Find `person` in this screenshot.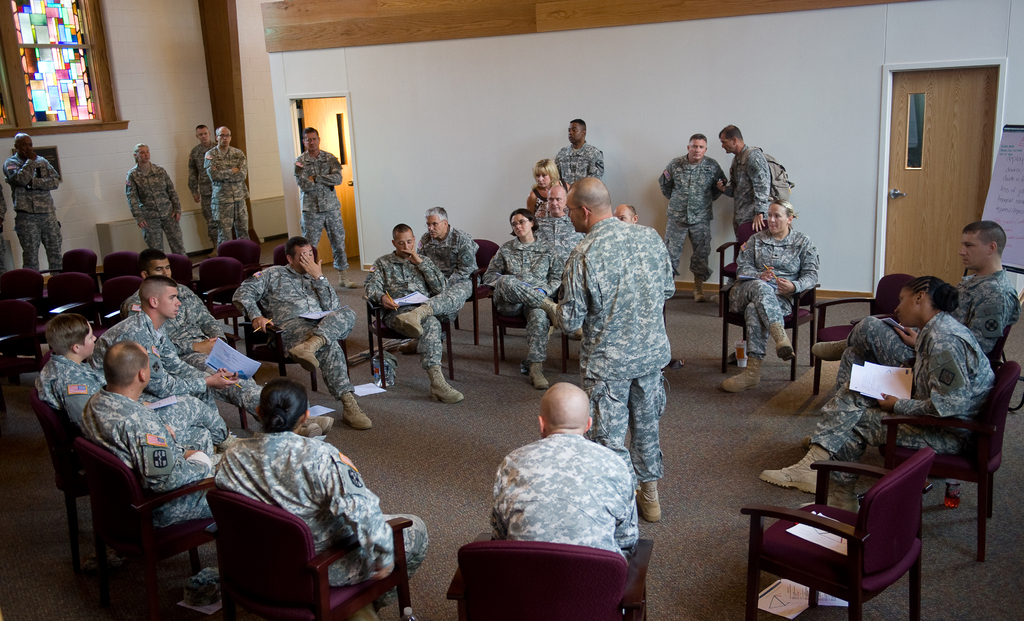
The bounding box for `person` is 483, 210, 566, 381.
